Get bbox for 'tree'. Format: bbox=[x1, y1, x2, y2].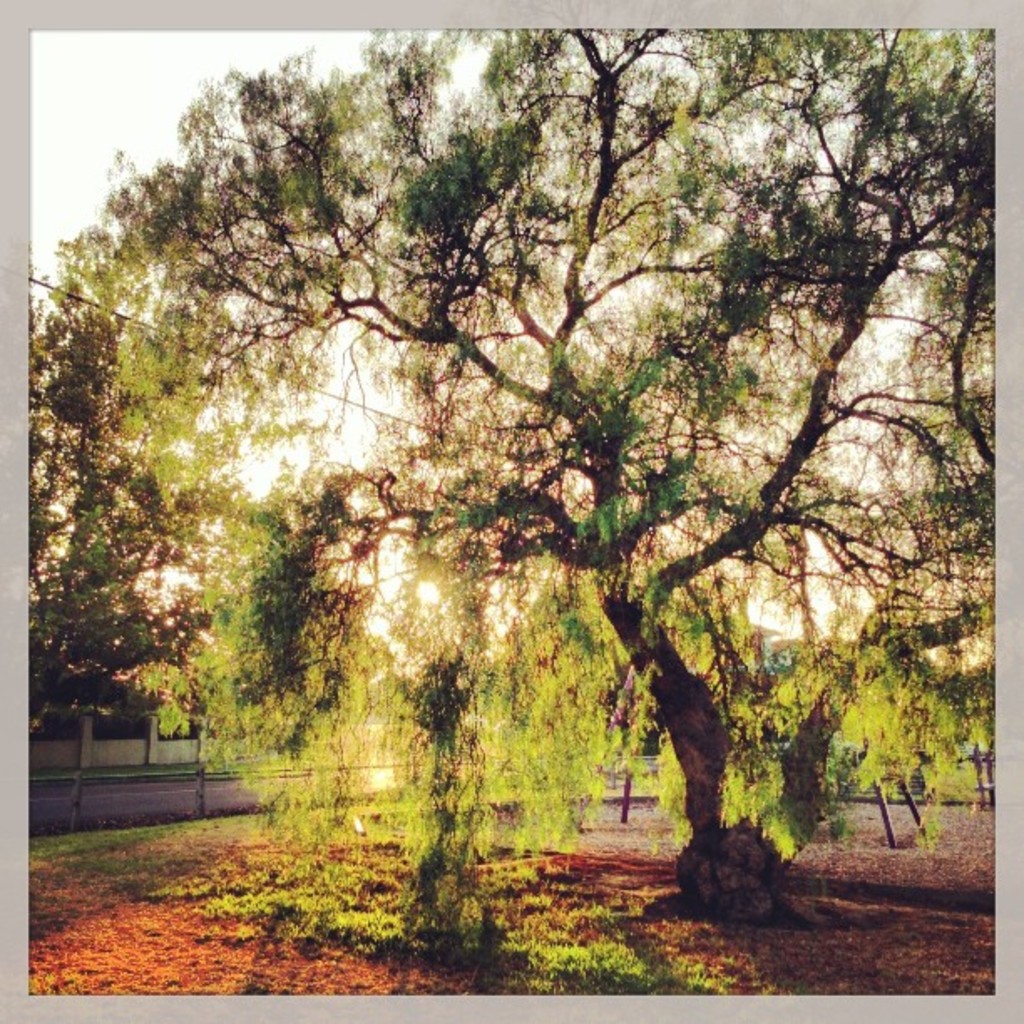
bbox=[45, 13, 986, 917].
